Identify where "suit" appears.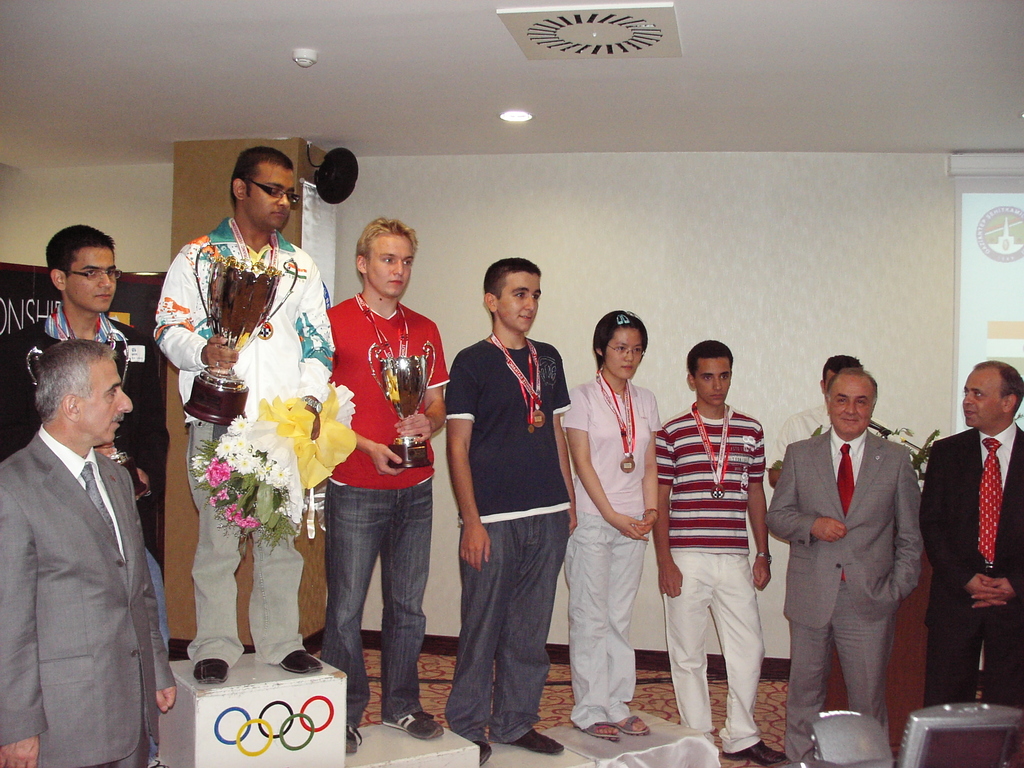
Appears at x1=782 y1=368 x2=929 y2=749.
